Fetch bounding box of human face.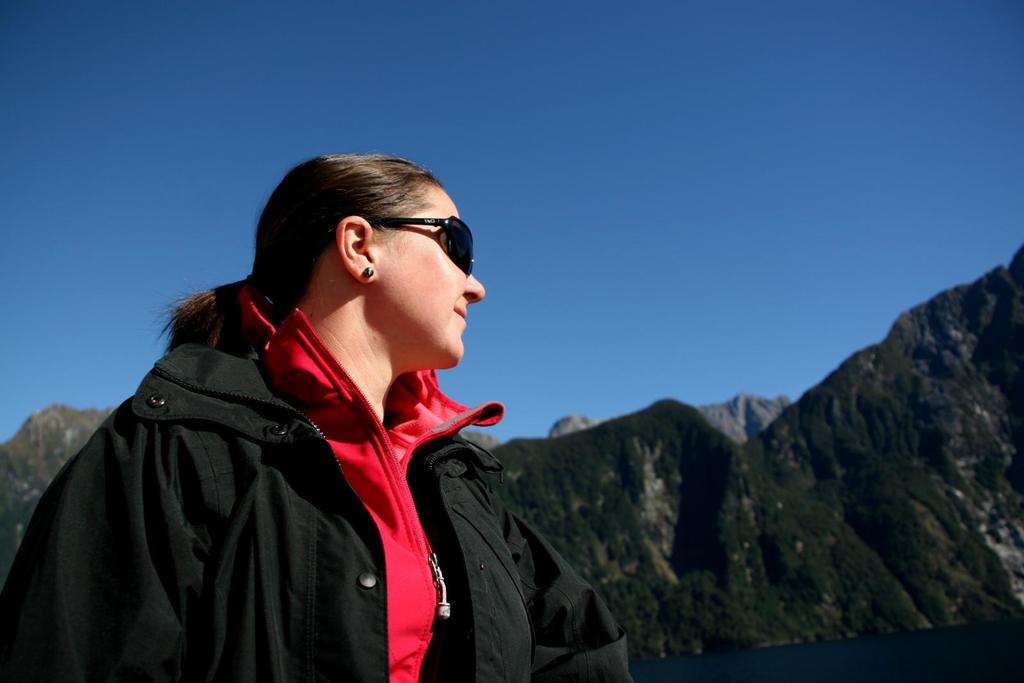
Bbox: bbox=[376, 182, 488, 367].
